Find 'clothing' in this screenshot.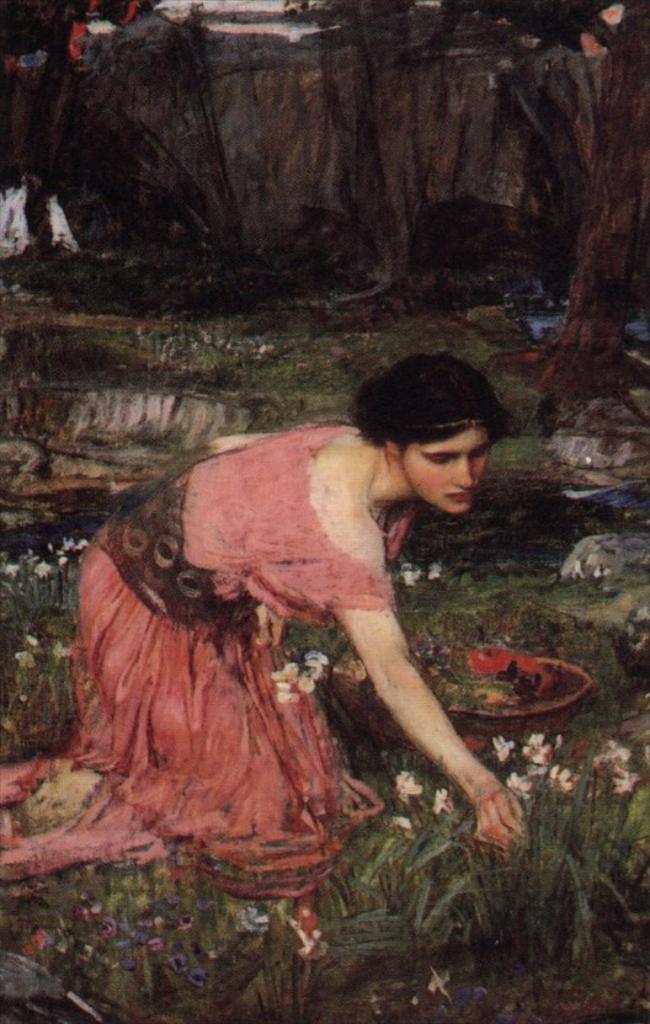
The bounding box for 'clothing' is (62,400,507,864).
